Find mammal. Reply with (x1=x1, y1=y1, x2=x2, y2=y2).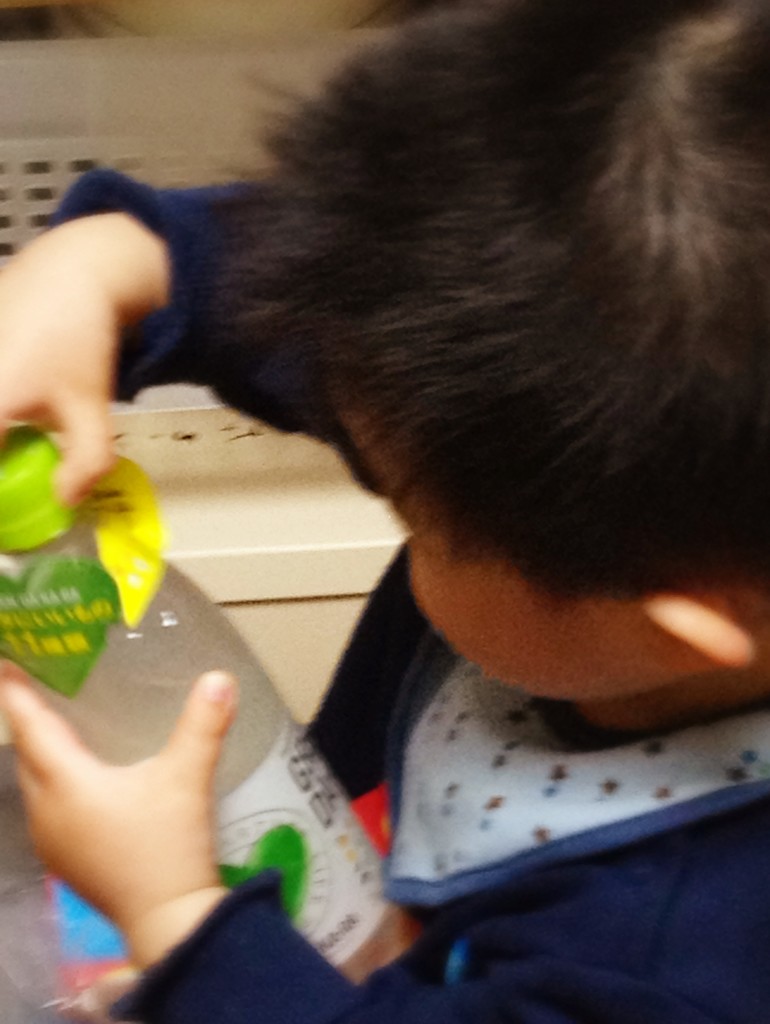
(x1=0, y1=16, x2=769, y2=1023).
